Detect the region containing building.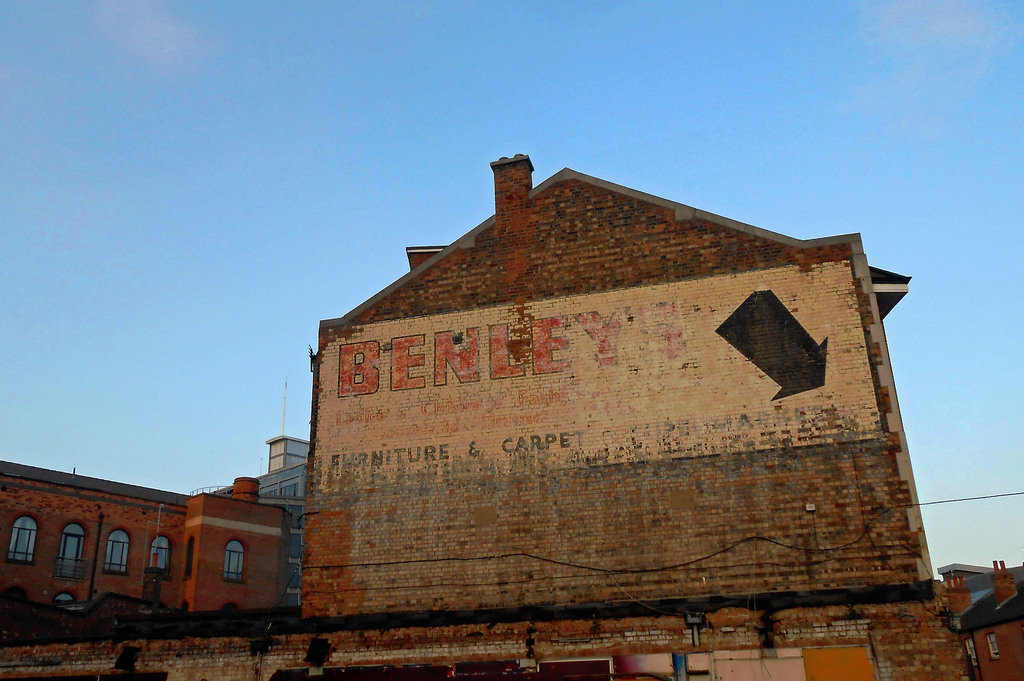
box(1, 460, 290, 605).
